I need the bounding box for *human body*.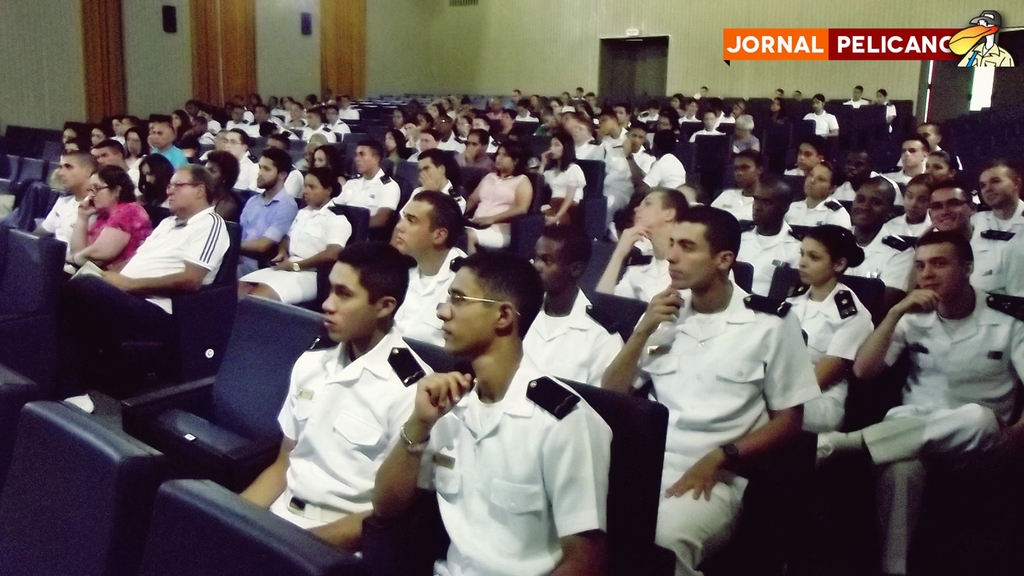
Here it is: [x1=712, y1=150, x2=762, y2=217].
